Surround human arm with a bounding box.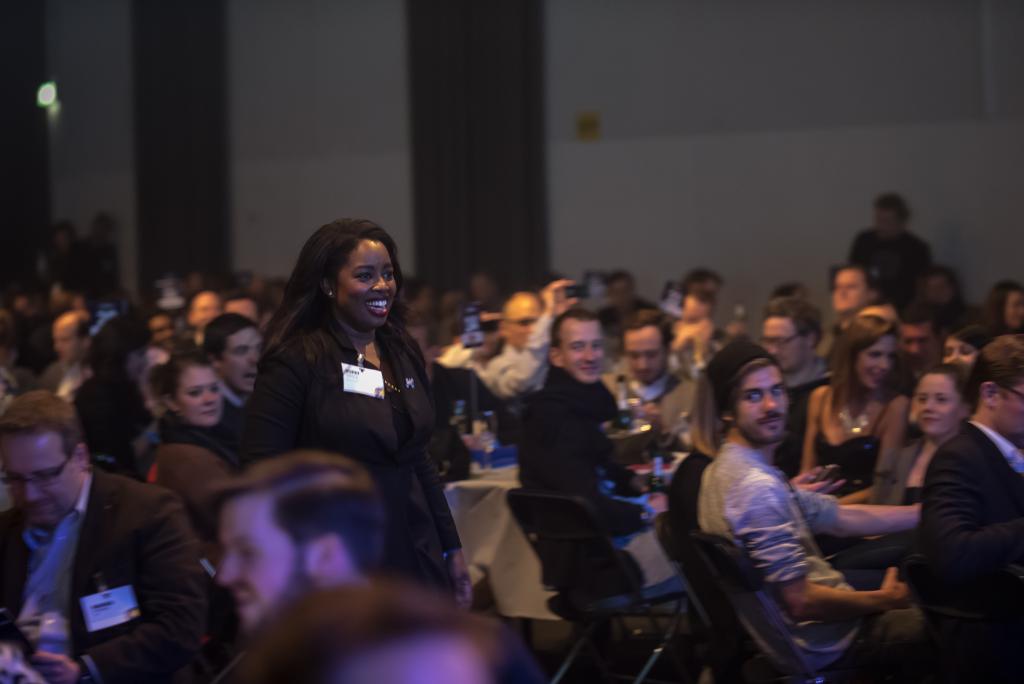
[520, 403, 669, 546].
